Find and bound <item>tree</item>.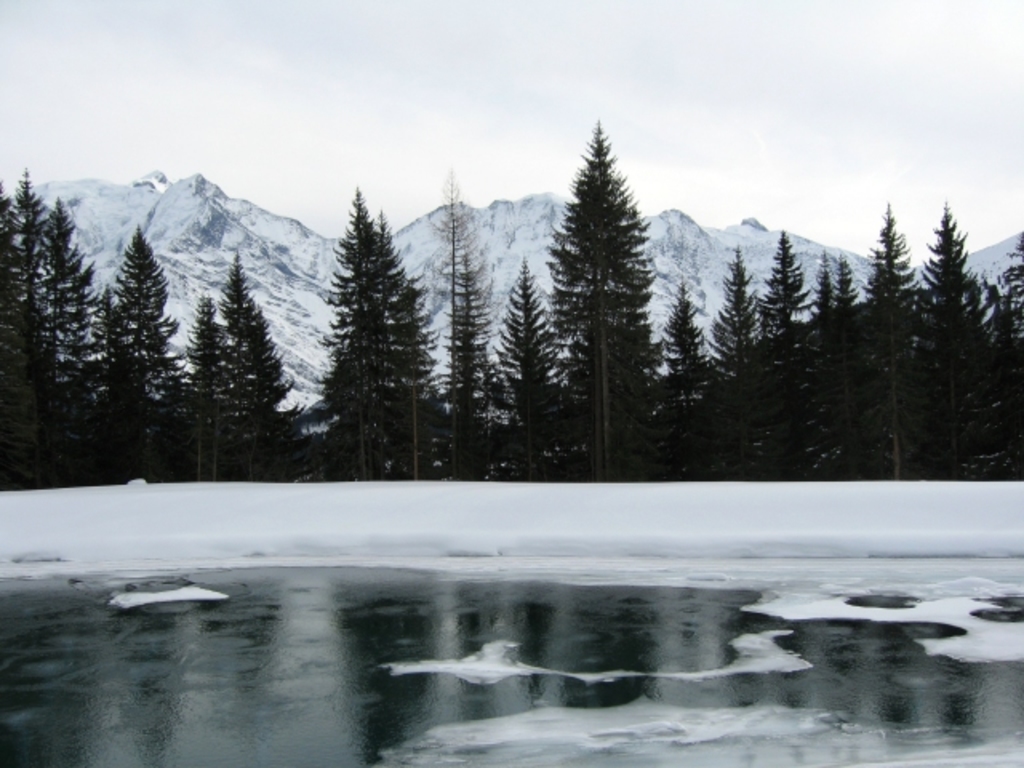
Bound: <region>810, 245, 830, 312</region>.
